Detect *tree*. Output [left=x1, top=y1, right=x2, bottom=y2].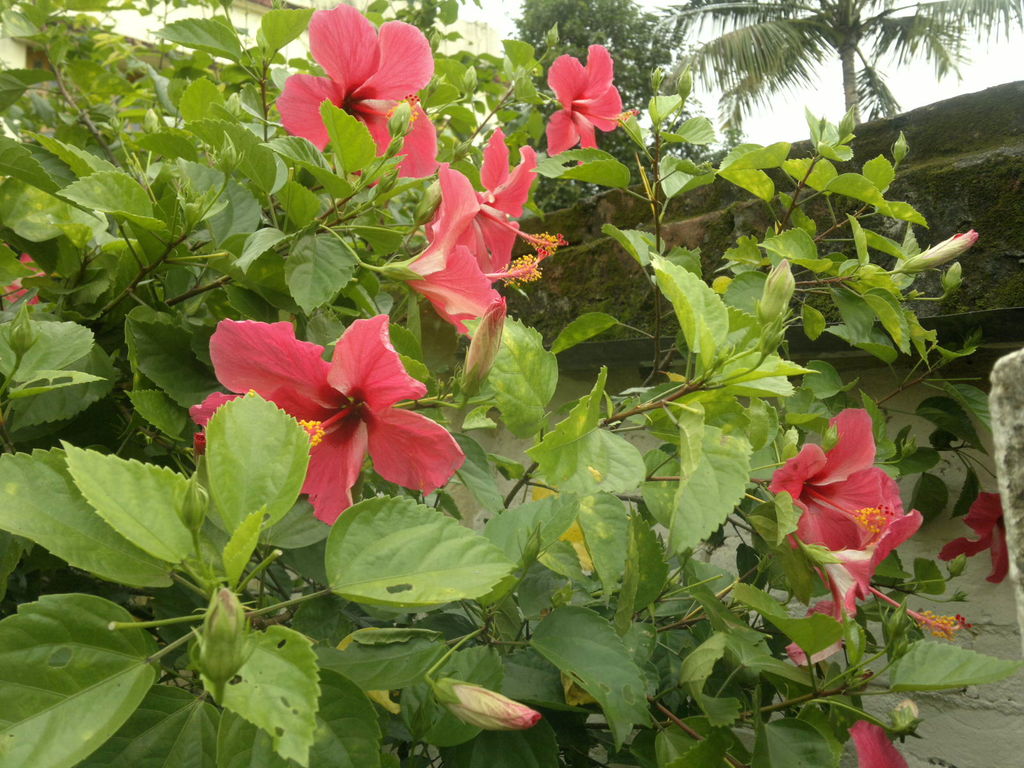
[left=504, top=0, right=697, bottom=223].
